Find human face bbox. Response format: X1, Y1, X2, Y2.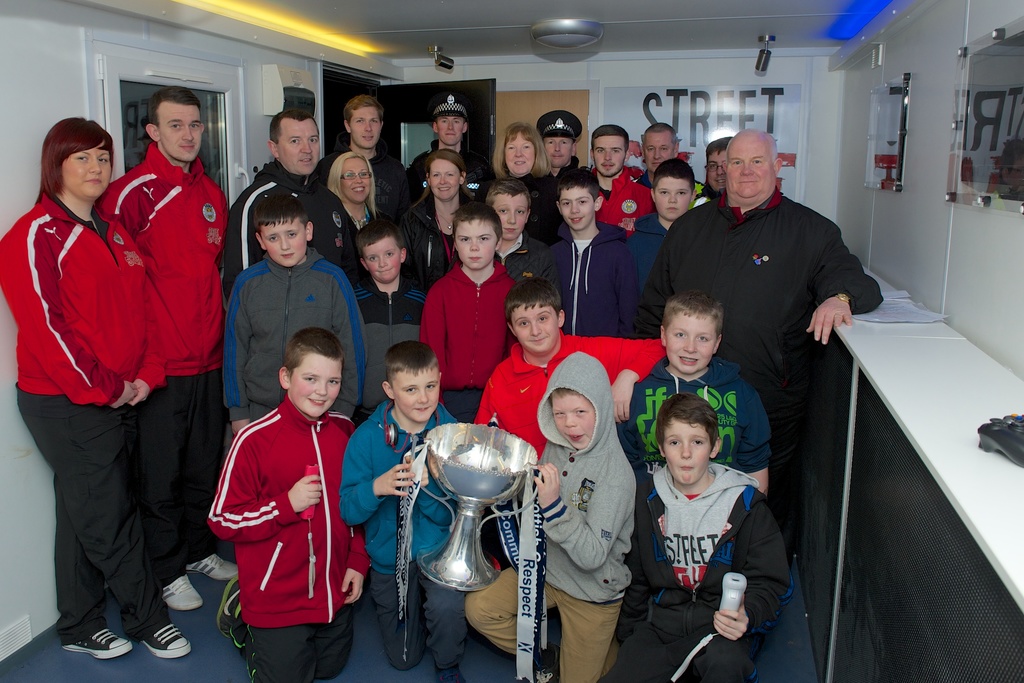
550, 135, 566, 161.
